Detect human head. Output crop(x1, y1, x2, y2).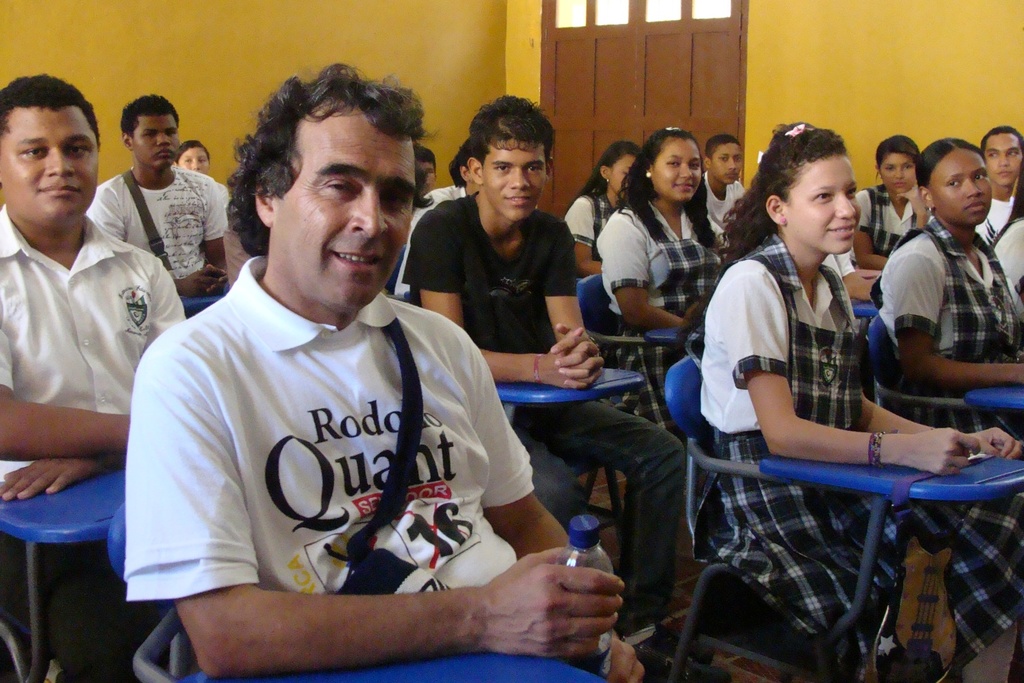
crop(599, 141, 640, 199).
